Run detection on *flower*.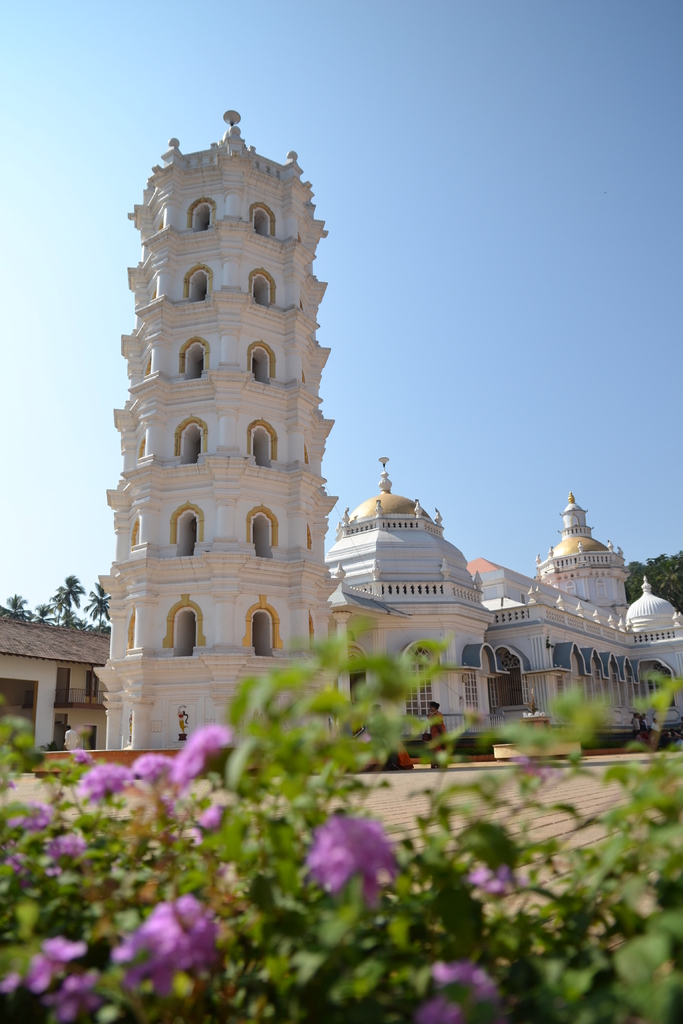
Result: x1=36, y1=821, x2=87, y2=868.
